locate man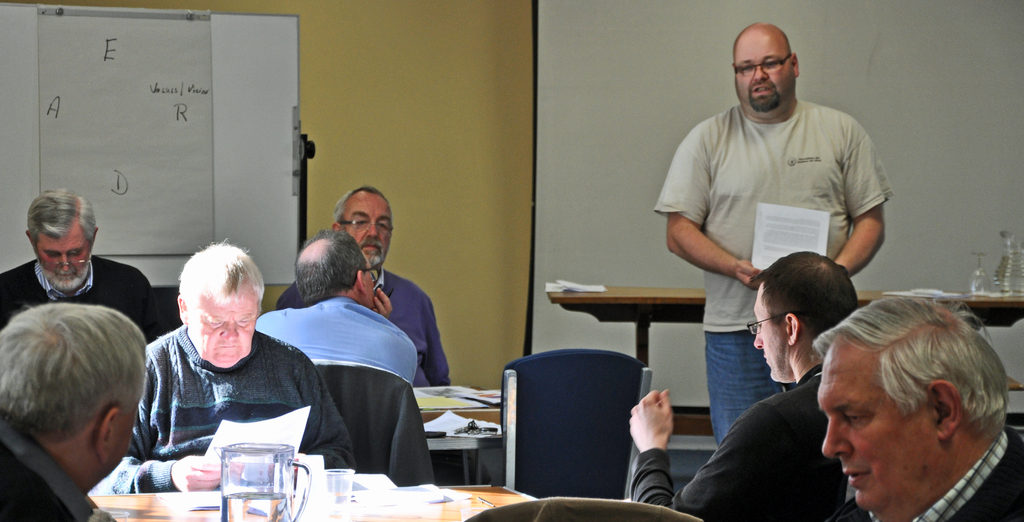
<box>626,249,863,521</box>
